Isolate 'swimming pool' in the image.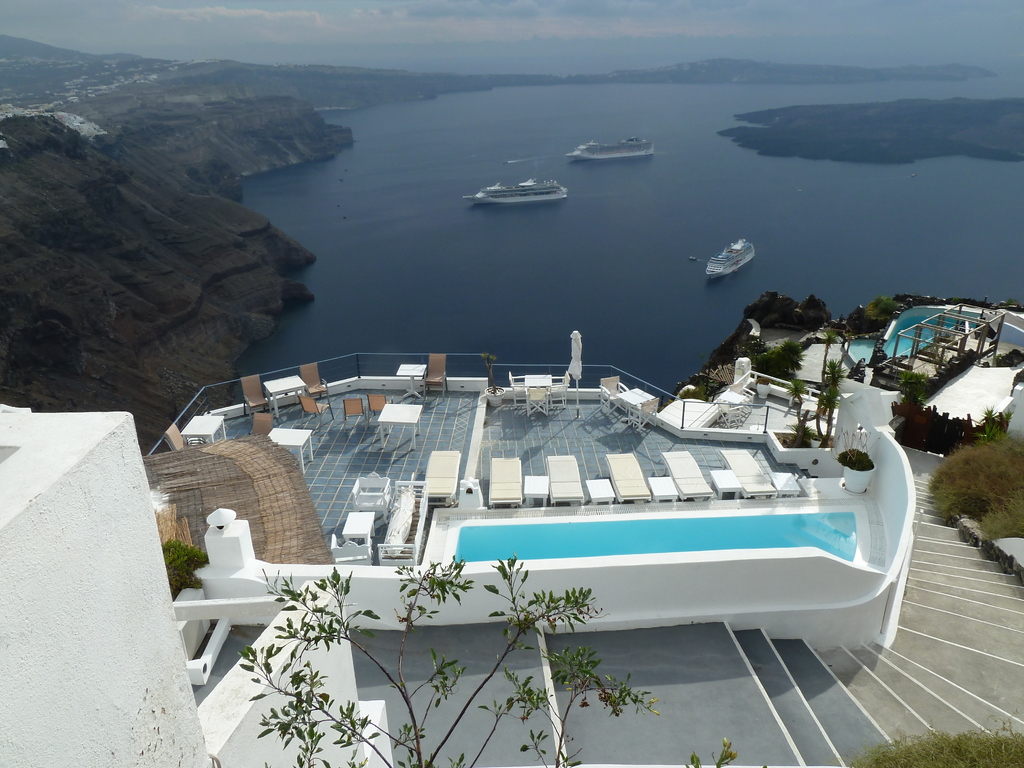
Isolated region: [442, 506, 869, 568].
